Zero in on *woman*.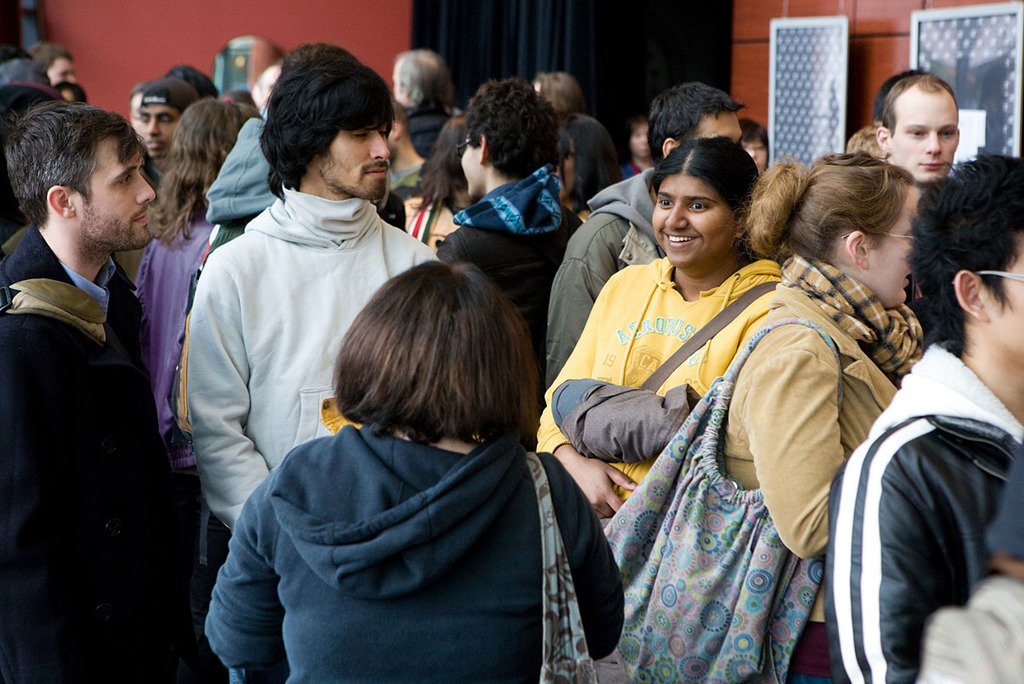
Zeroed in: 534/137/789/539.
